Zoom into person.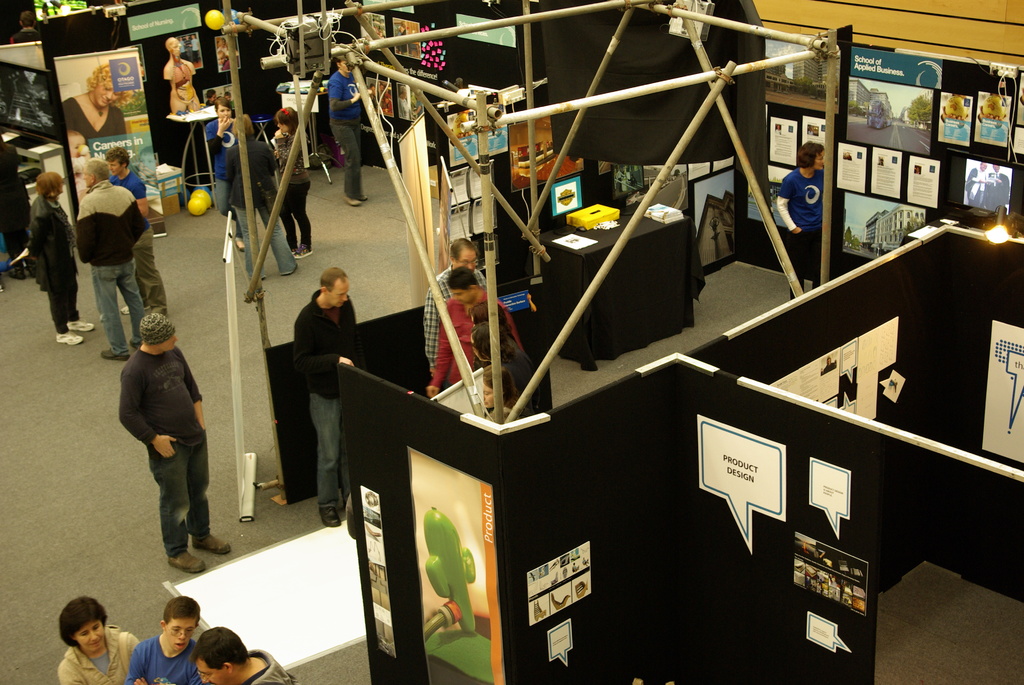
Zoom target: bbox(21, 169, 101, 350).
